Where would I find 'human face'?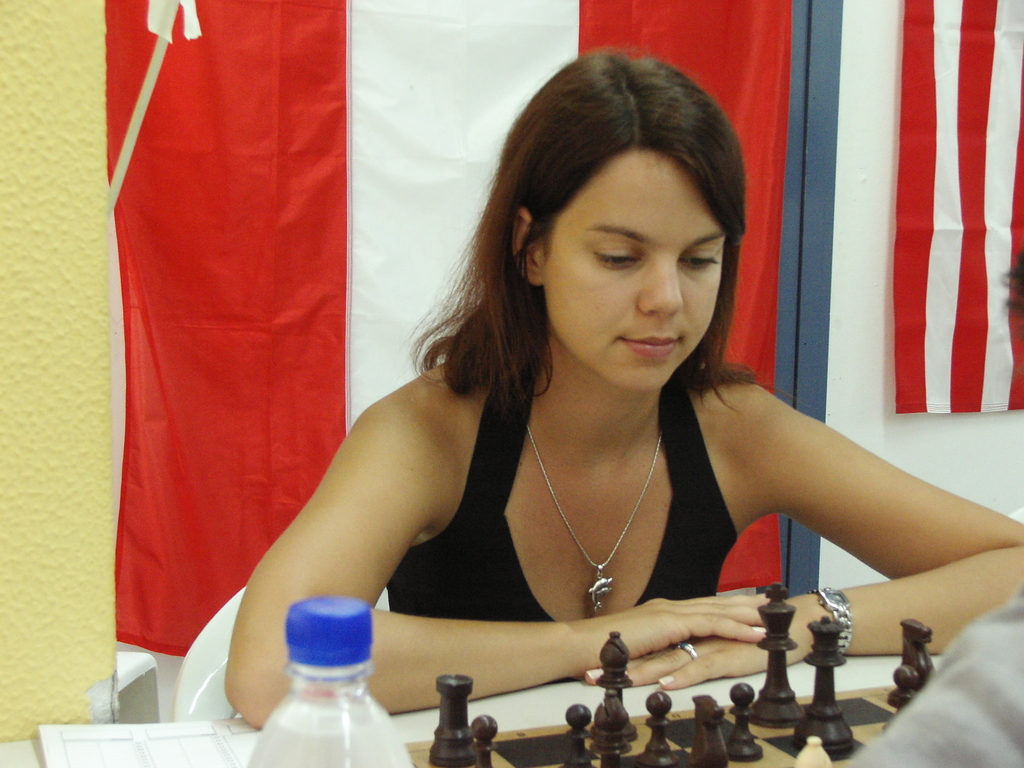
At [550,150,729,395].
